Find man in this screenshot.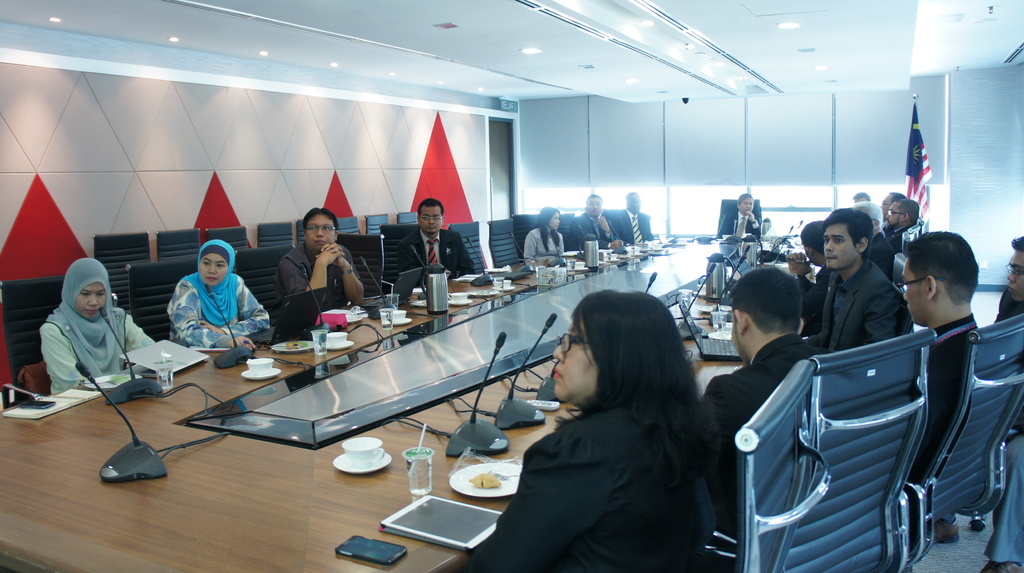
The bounding box for man is (398, 200, 474, 282).
